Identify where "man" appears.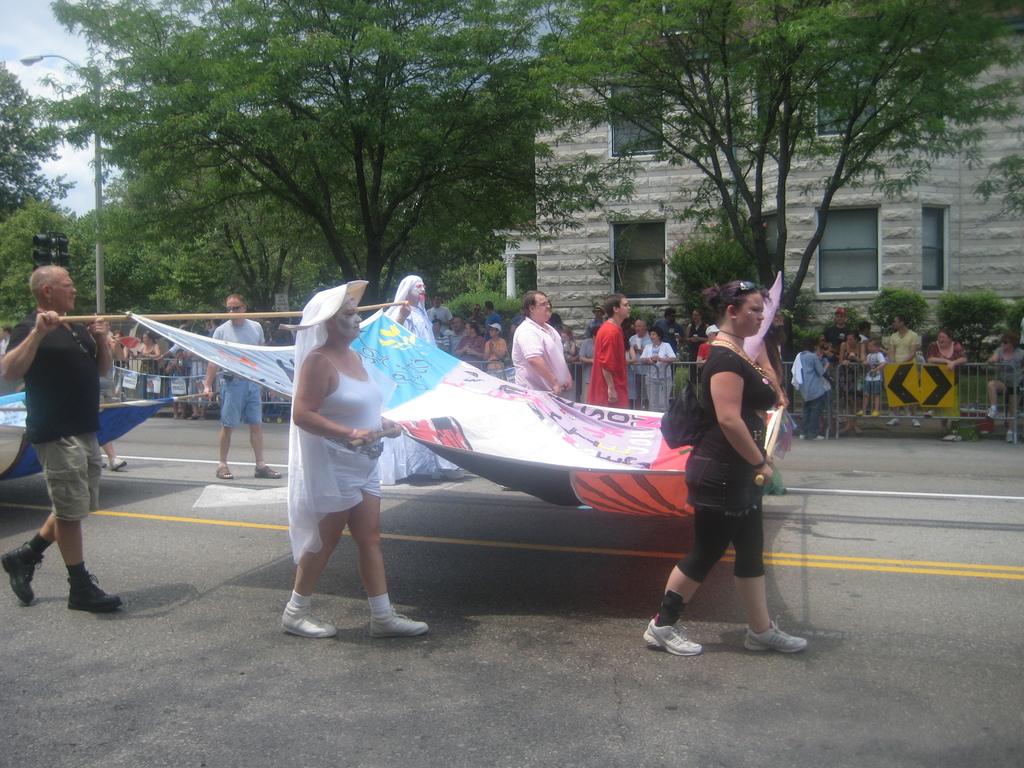
Appears at box(447, 316, 467, 353).
